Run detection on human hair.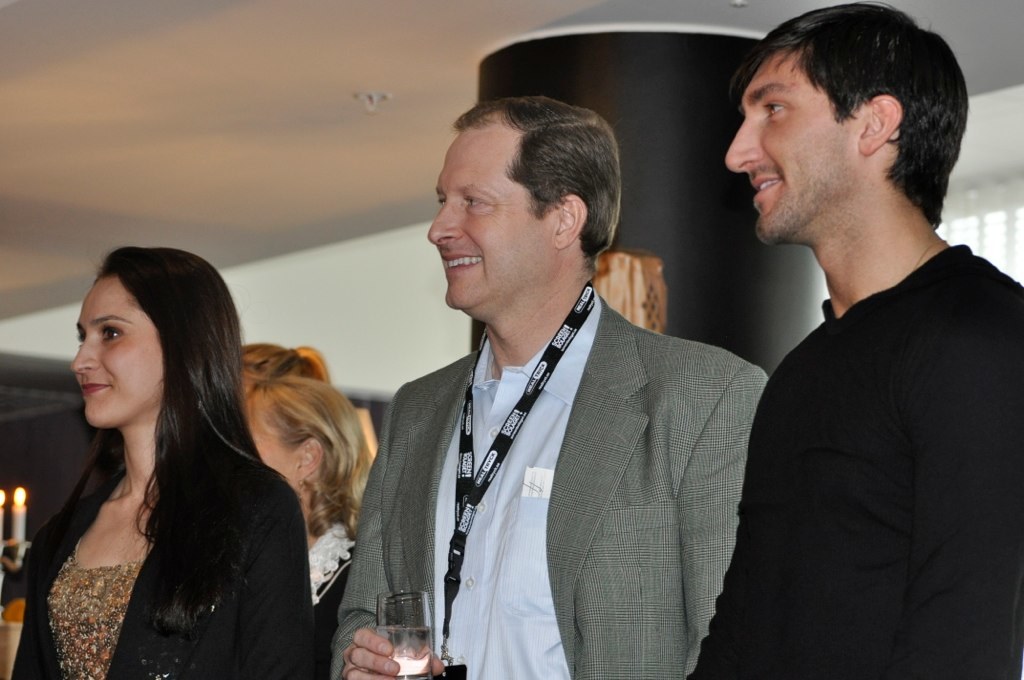
Result: select_region(242, 376, 374, 541).
